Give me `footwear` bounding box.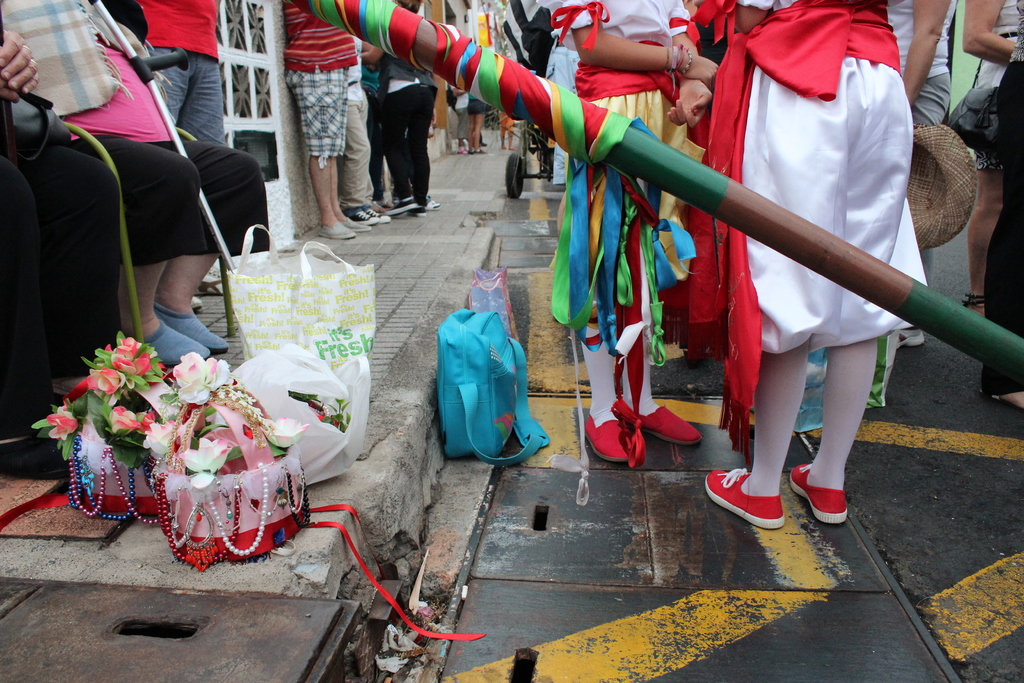
pyautogui.locateOnScreen(788, 464, 850, 523).
